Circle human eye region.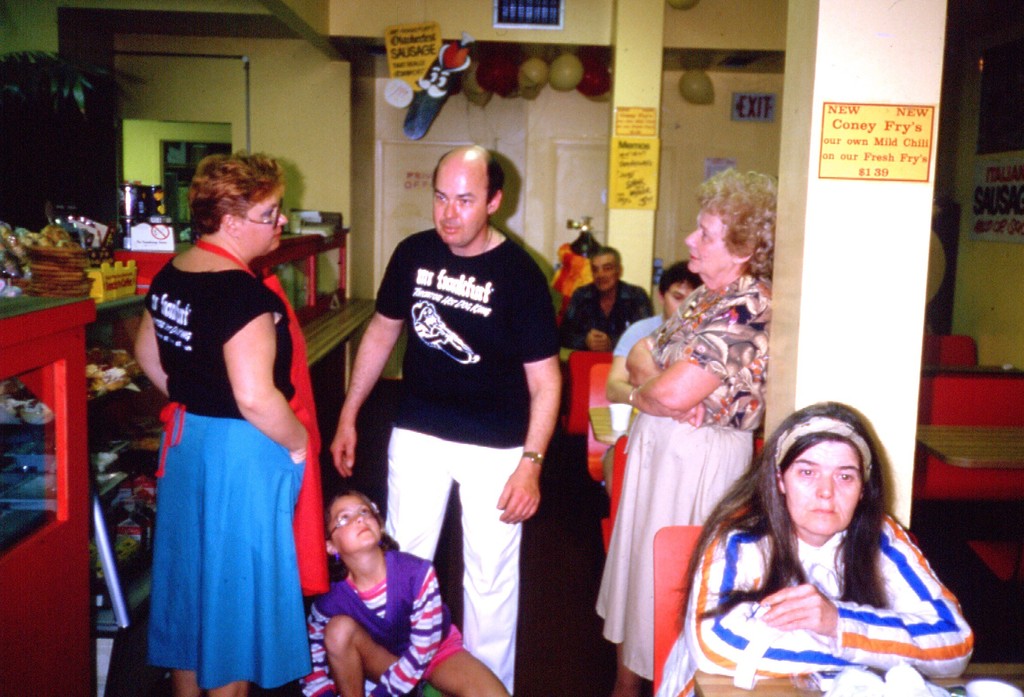
Region: (left=430, top=189, right=447, bottom=206).
